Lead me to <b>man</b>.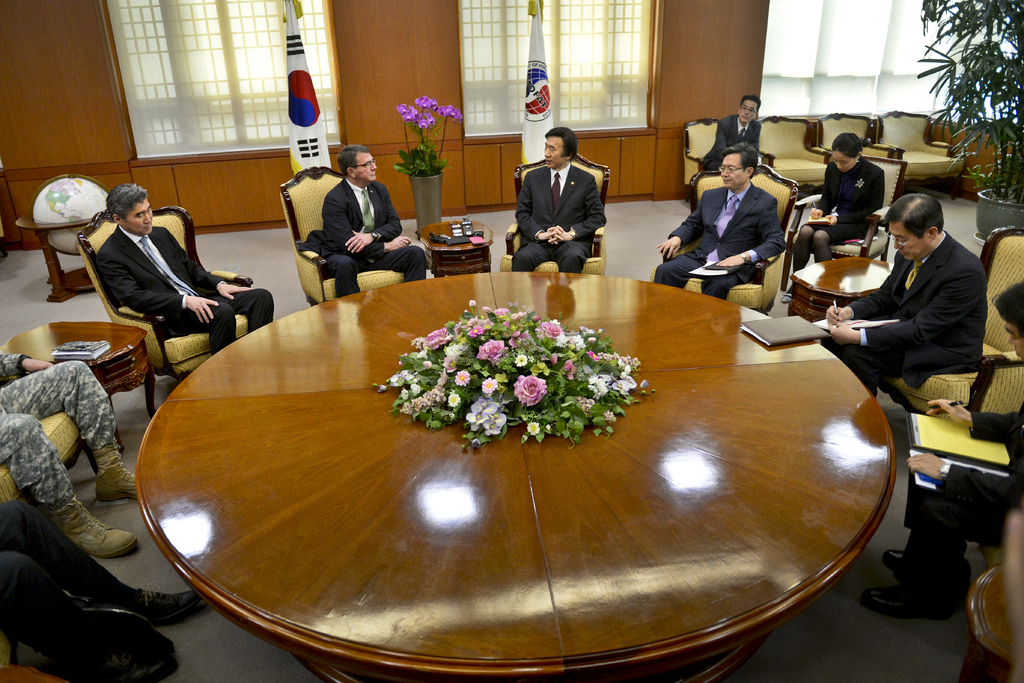
Lead to x1=95 y1=184 x2=273 y2=352.
